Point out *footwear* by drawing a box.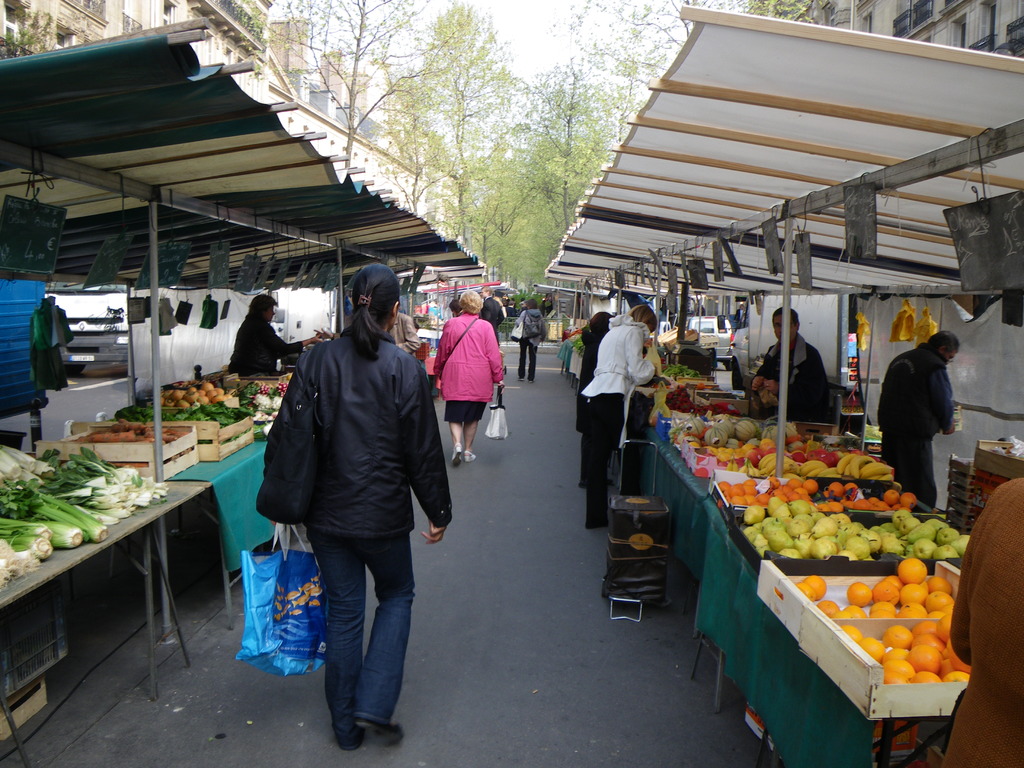
[450,439,459,470].
